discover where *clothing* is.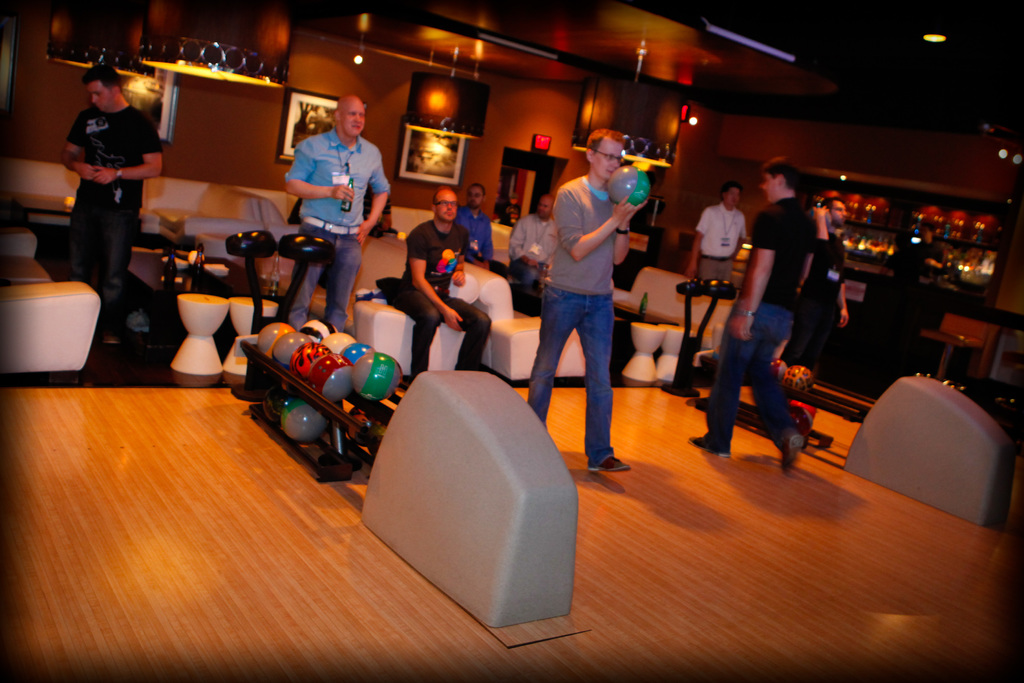
Discovered at rect(394, 224, 487, 383).
